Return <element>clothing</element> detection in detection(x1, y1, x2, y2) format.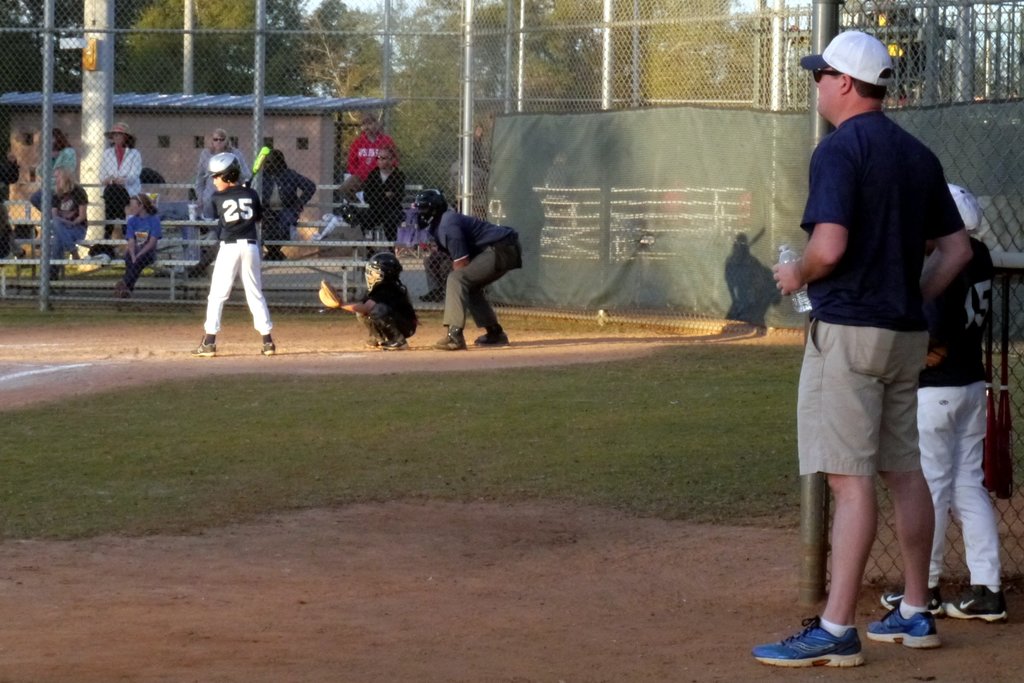
detection(35, 143, 80, 180).
